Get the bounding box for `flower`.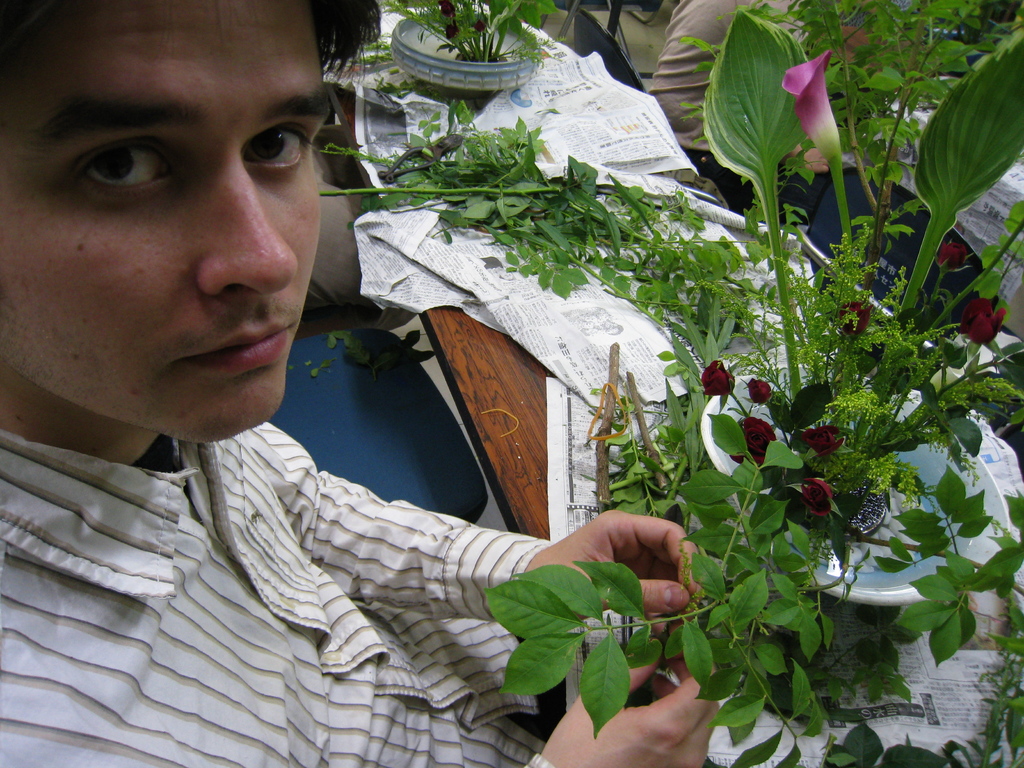
BBox(751, 380, 772, 409).
